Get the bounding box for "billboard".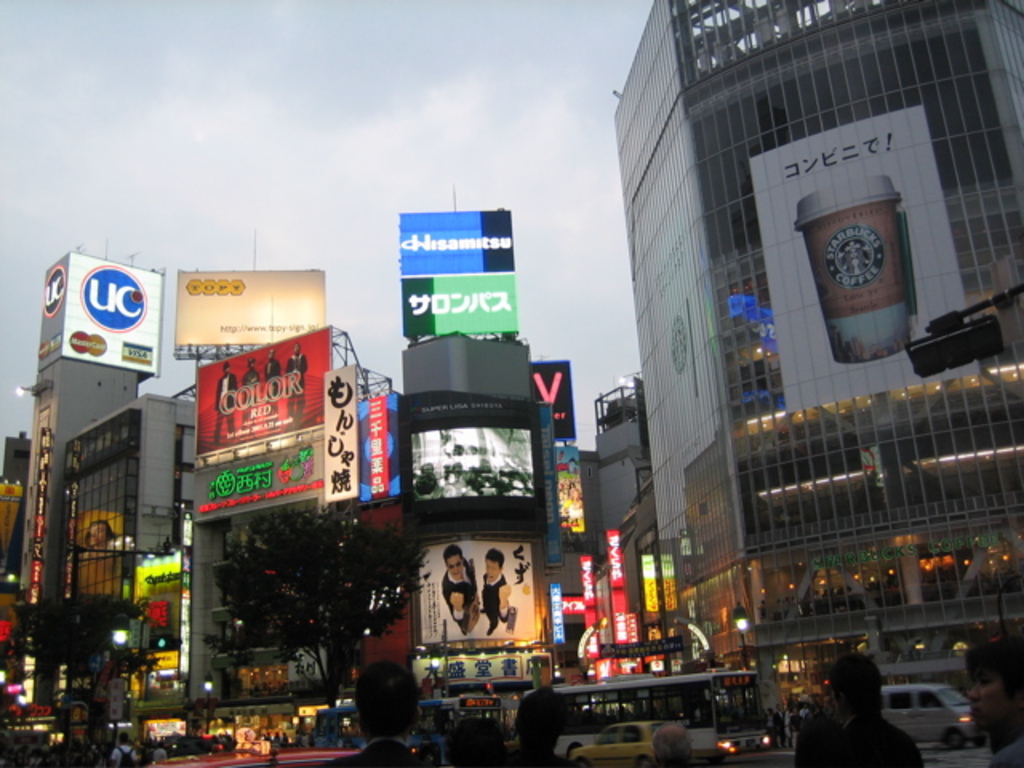
x1=522, y1=360, x2=578, y2=432.
